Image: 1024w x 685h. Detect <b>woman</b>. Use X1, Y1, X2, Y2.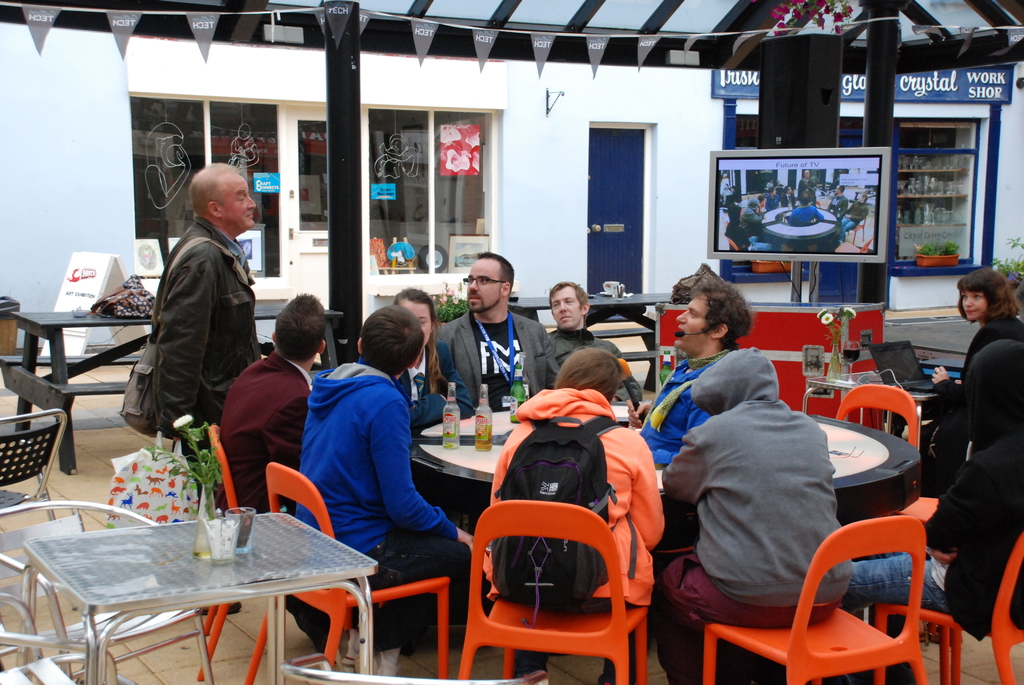
916, 273, 1023, 489.
